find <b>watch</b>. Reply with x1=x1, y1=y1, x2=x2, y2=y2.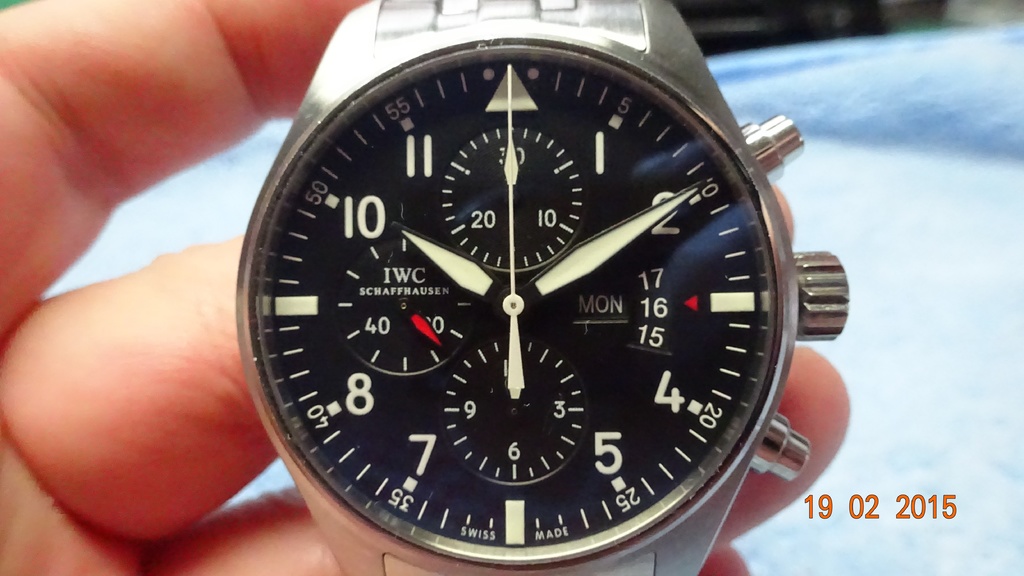
x1=230, y1=0, x2=846, y2=575.
